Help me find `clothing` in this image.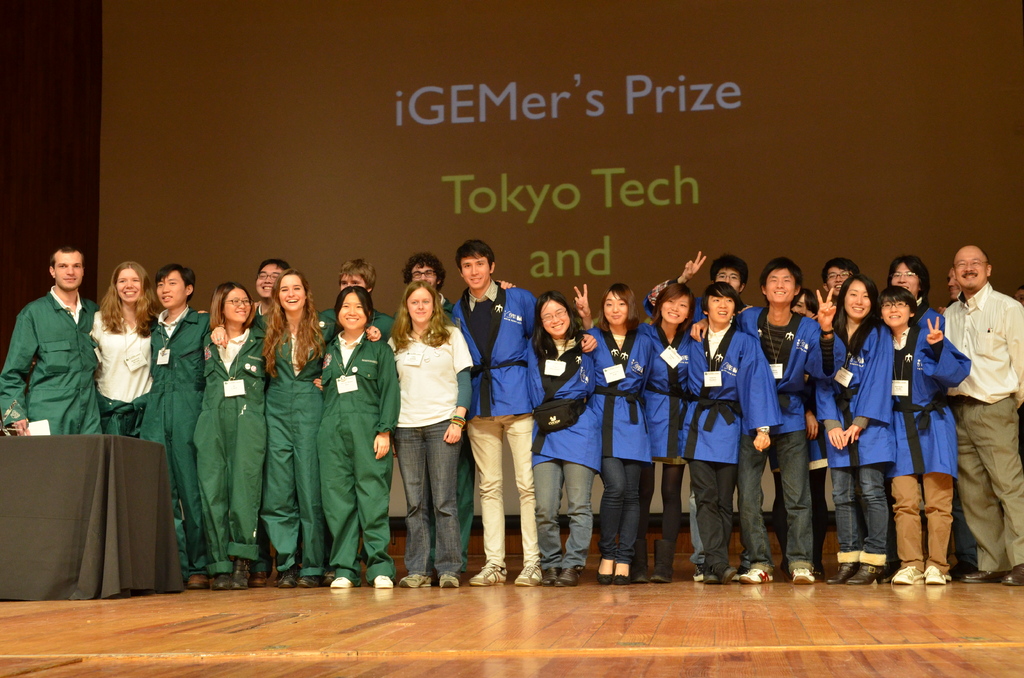
Found it: select_region(6, 254, 102, 455).
